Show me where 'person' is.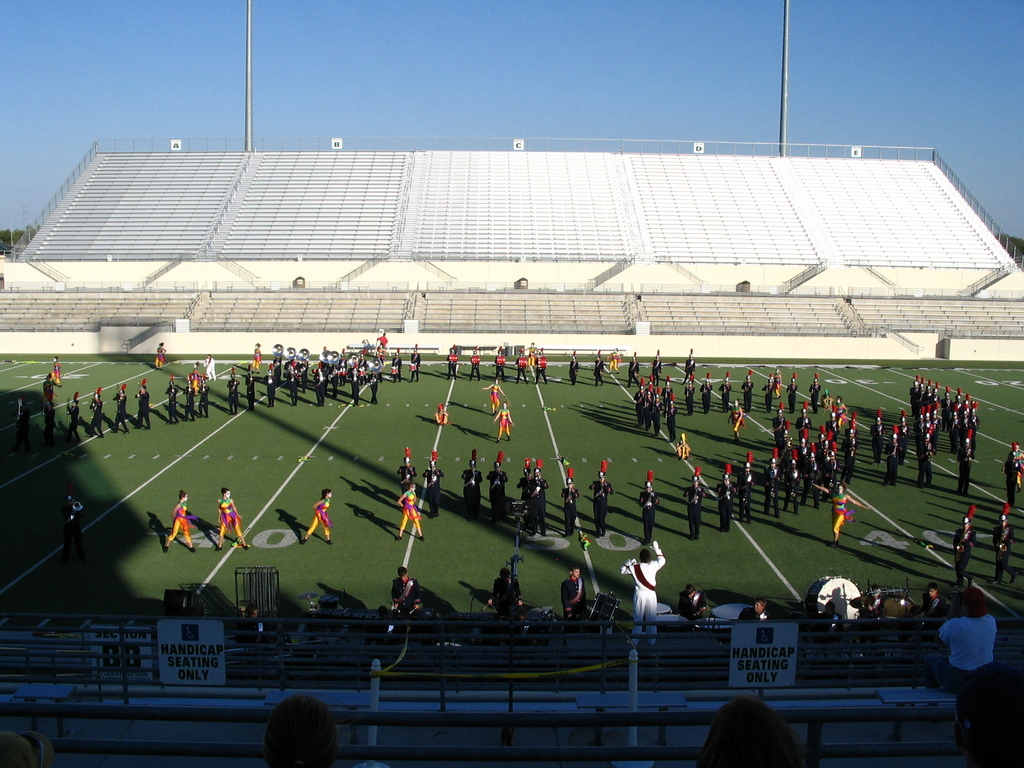
'person' is at bbox=(683, 351, 701, 382).
